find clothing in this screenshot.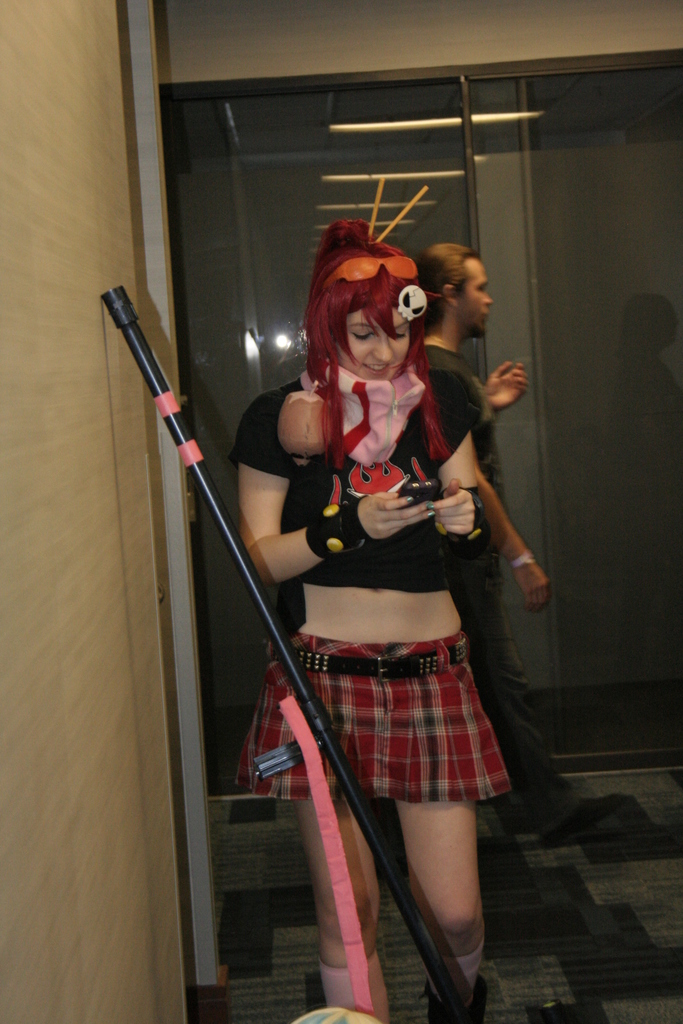
The bounding box for clothing is bbox=(252, 356, 484, 581).
